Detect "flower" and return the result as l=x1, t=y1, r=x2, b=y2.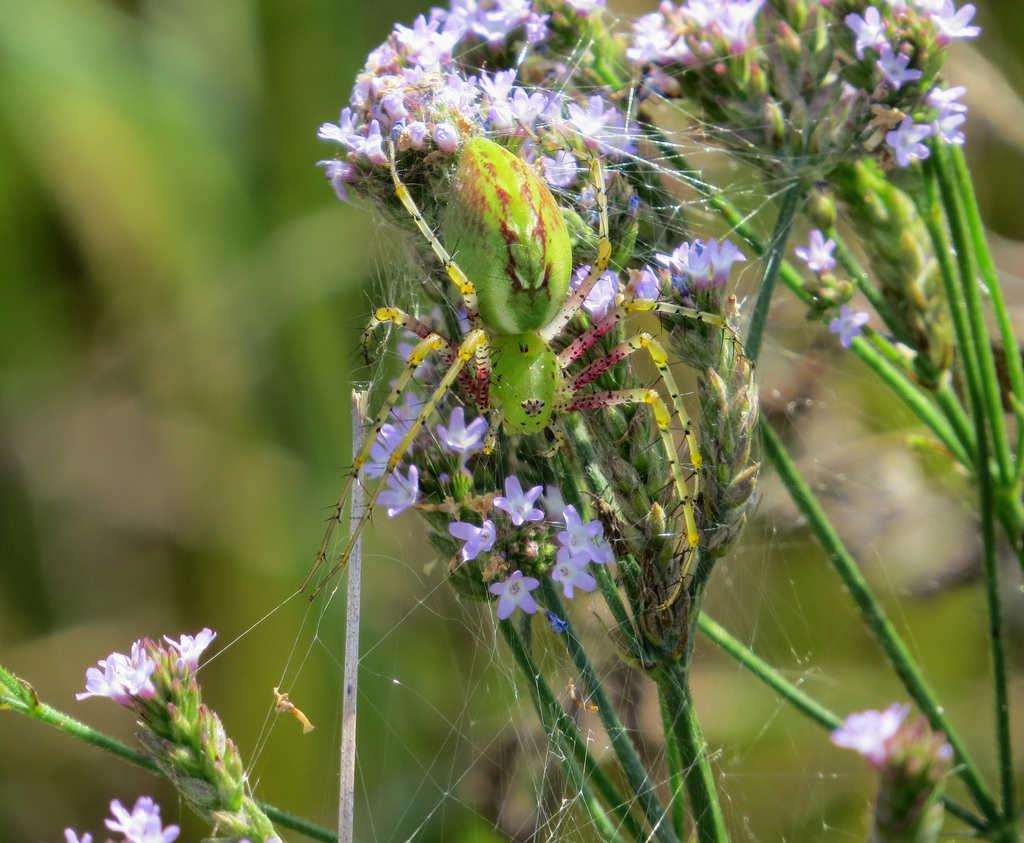
l=63, t=826, r=92, b=842.
